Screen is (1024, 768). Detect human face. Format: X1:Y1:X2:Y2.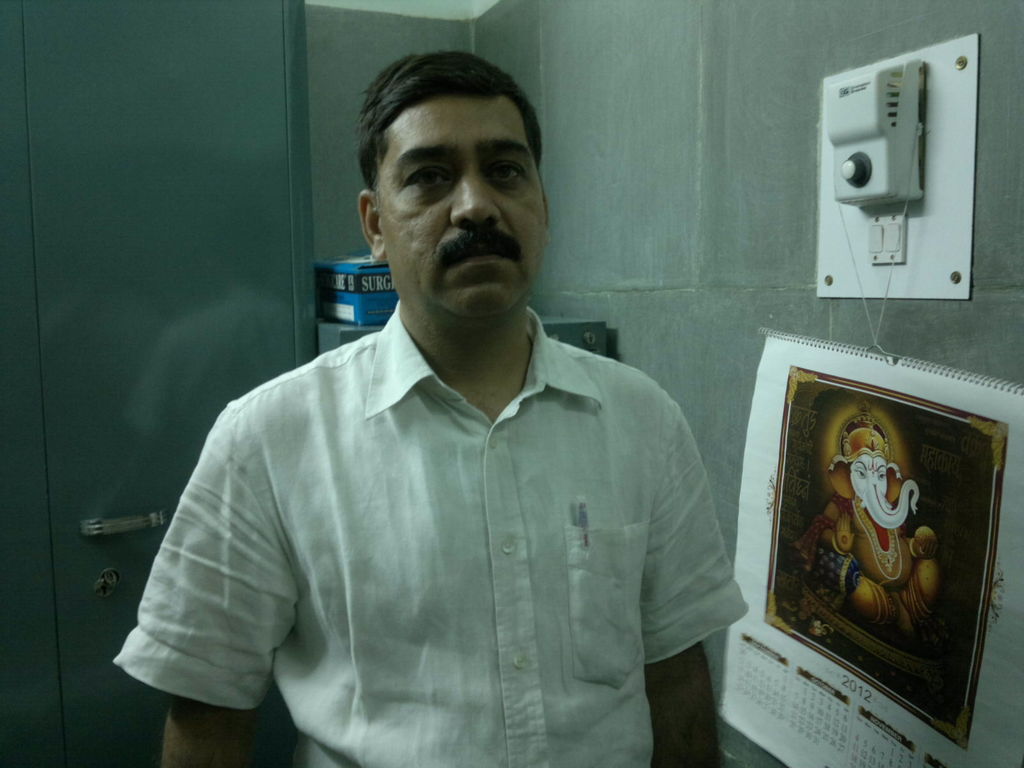
374:91:548:315.
